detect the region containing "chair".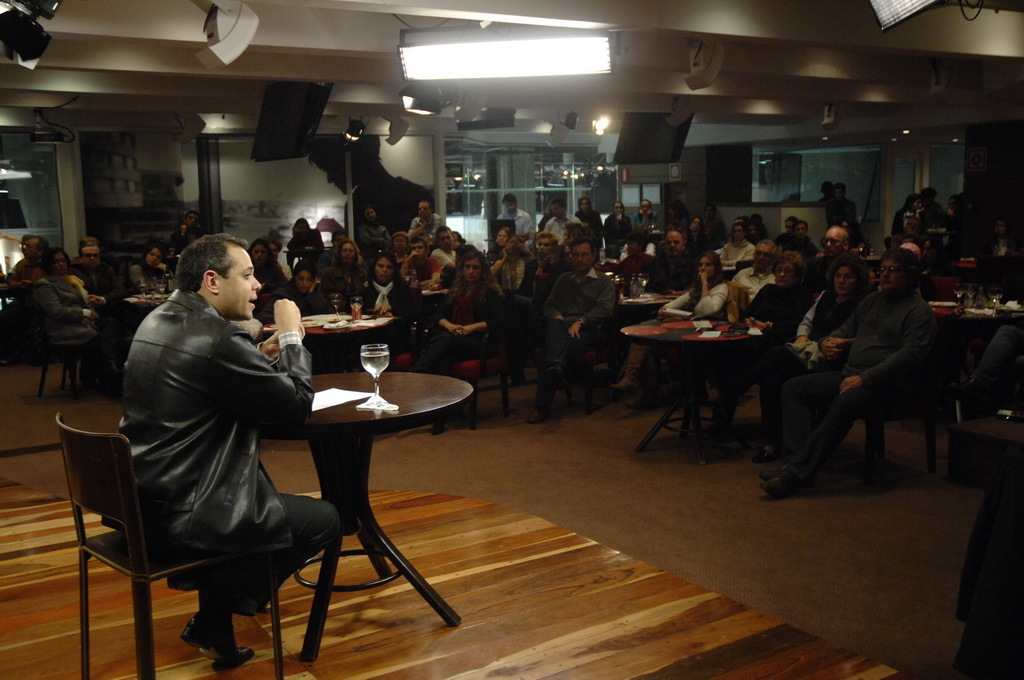
box(455, 315, 515, 432).
